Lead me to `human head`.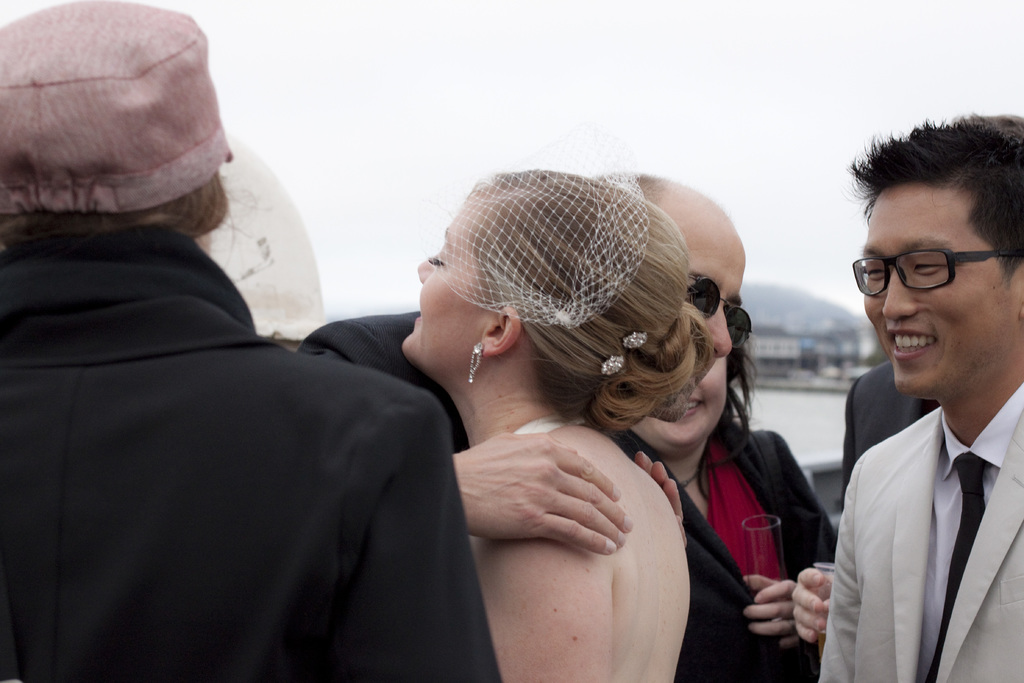
Lead to [601, 173, 746, 422].
